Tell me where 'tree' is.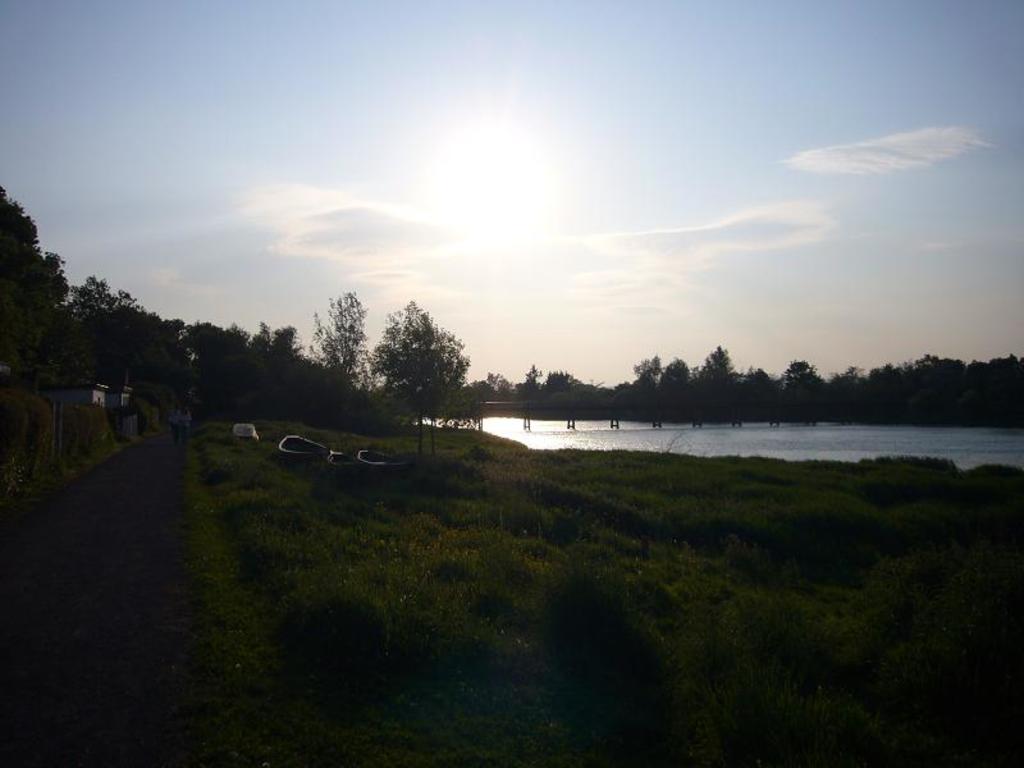
'tree' is at 461, 380, 488, 436.
